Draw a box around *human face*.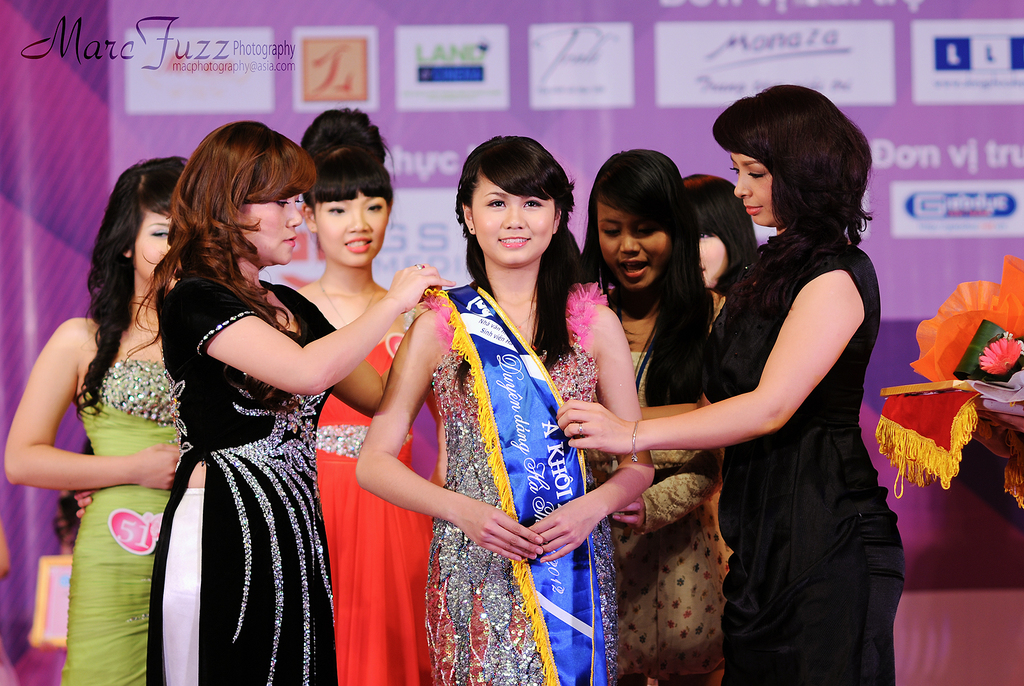
[x1=591, y1=204, x2=670, y2=292].
